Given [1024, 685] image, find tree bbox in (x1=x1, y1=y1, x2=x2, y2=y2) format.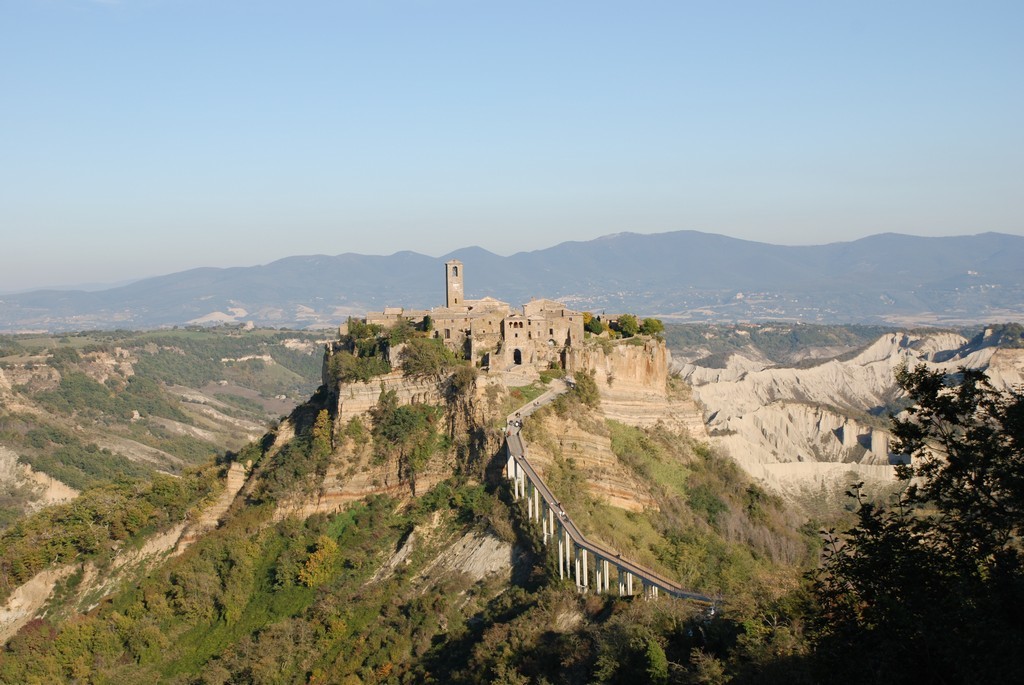
(x1=754, y1=354, x2=1023, y2=684).
